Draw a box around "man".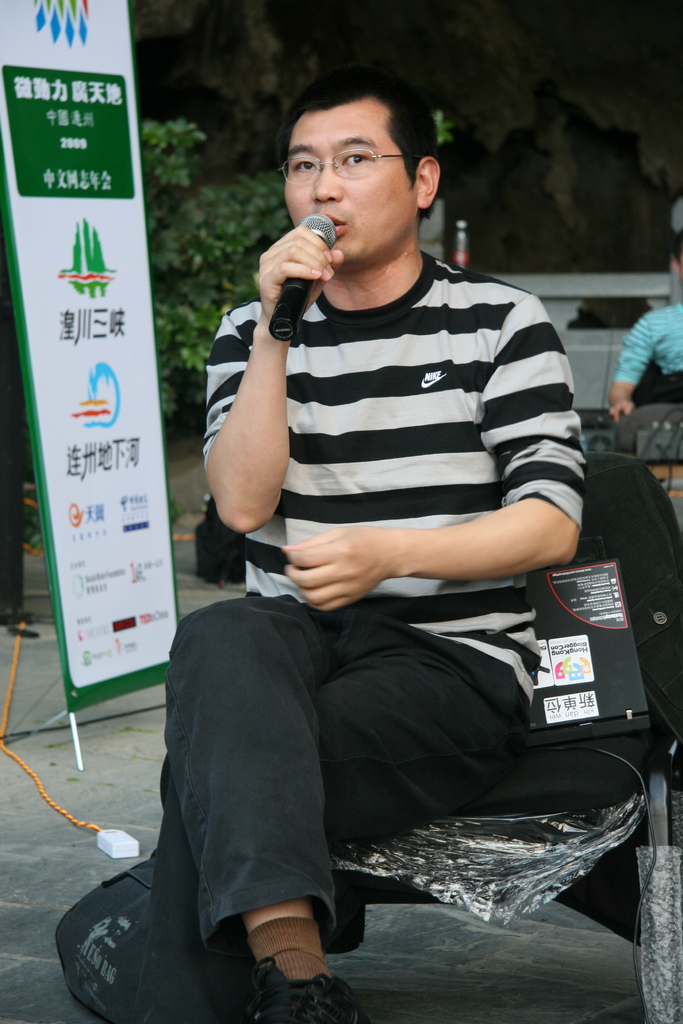
147 136 630 957.
